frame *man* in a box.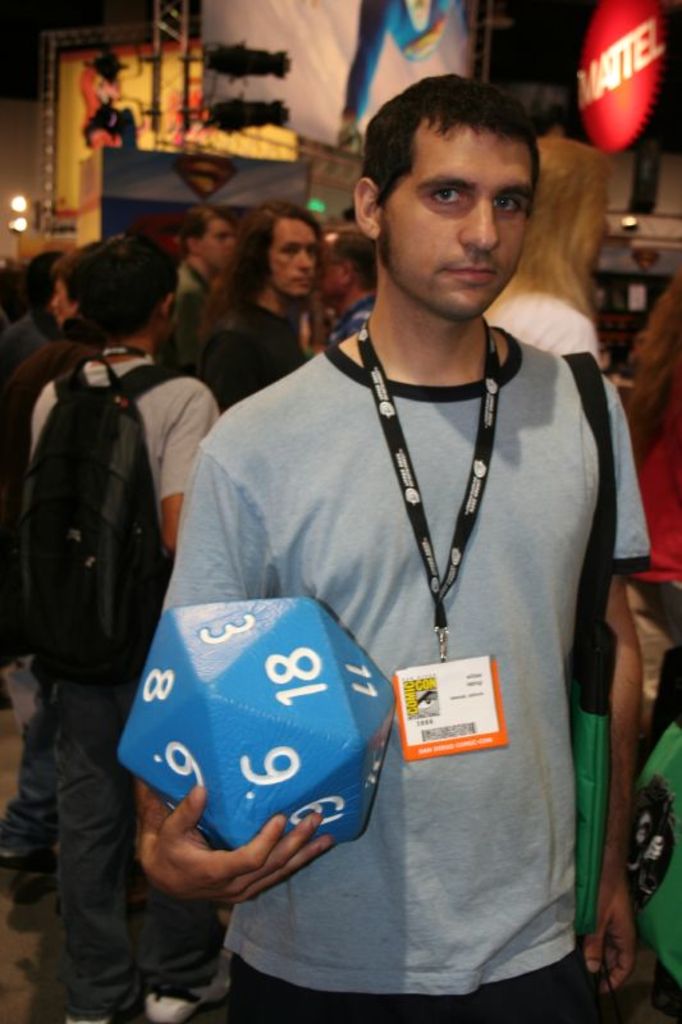
{"x1": 194, "y1": 196, "x2": 320, "y2": 410}.
